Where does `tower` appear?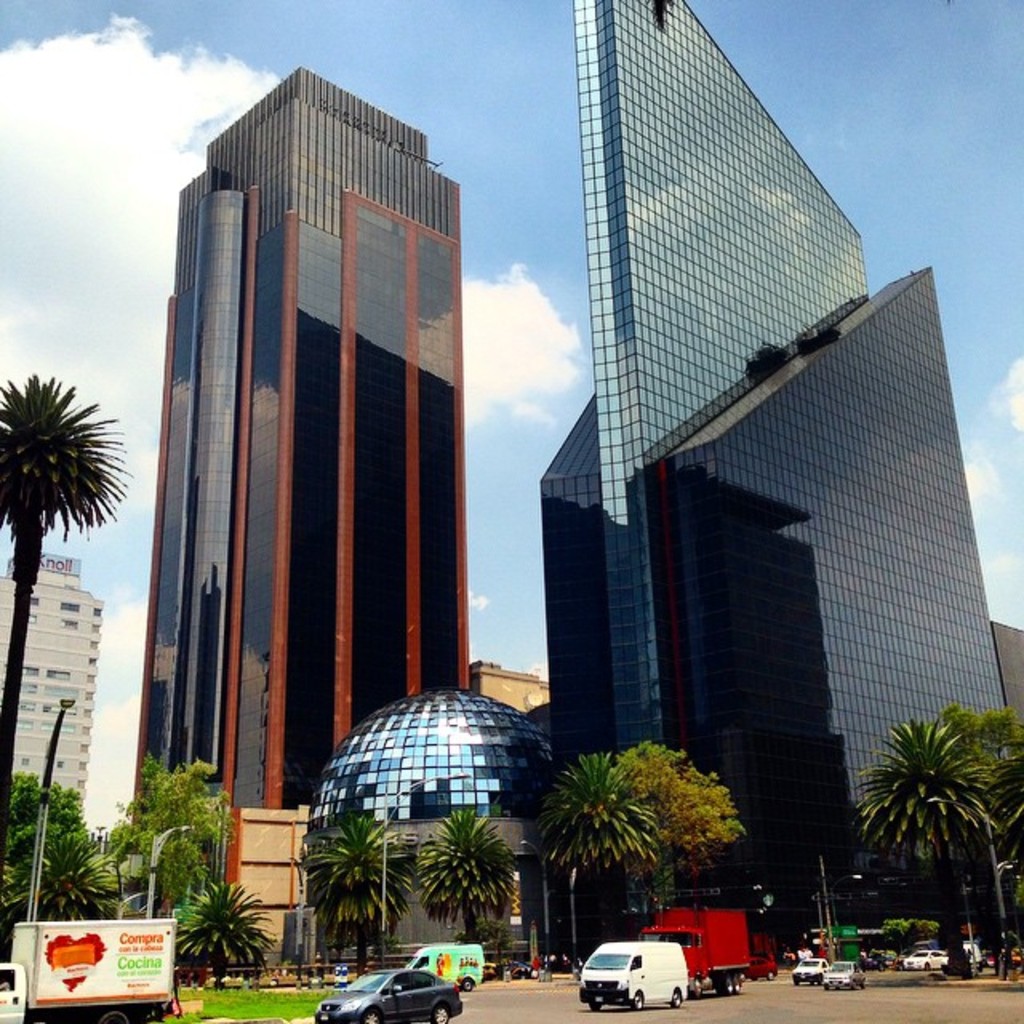
Appears at l=568, t=0, r=886, b=483.
